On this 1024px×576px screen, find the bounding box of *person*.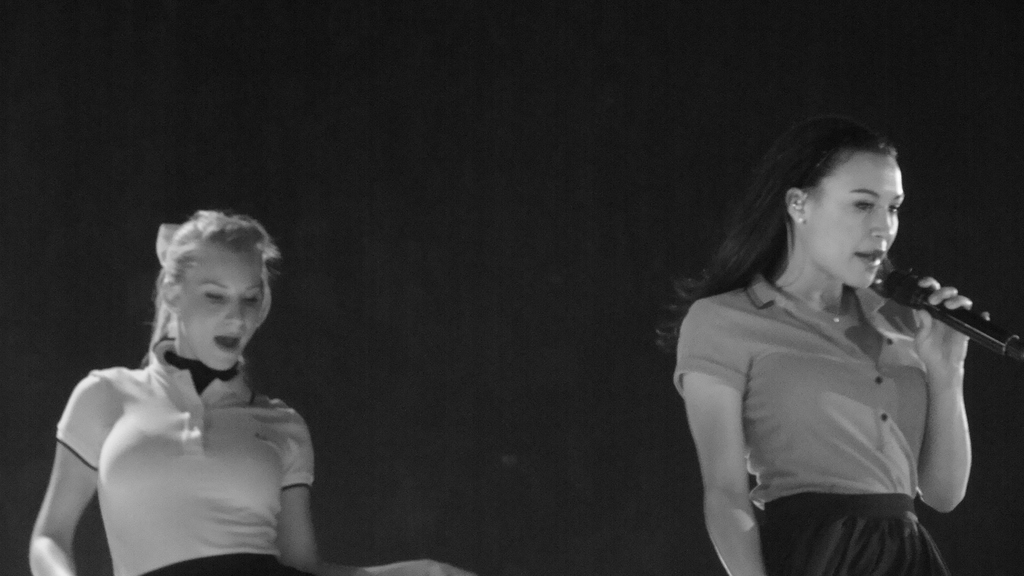
Bounding box: Rect(29, 204, 472, 575).
